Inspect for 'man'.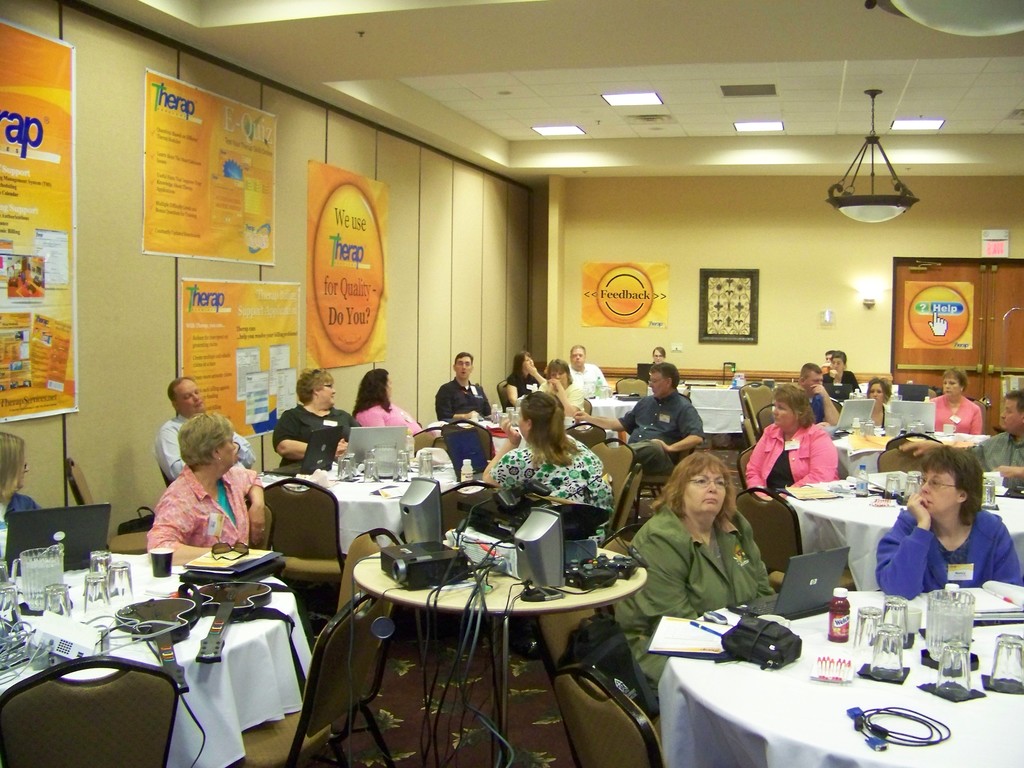
Inspection: 567,341,604,393.
